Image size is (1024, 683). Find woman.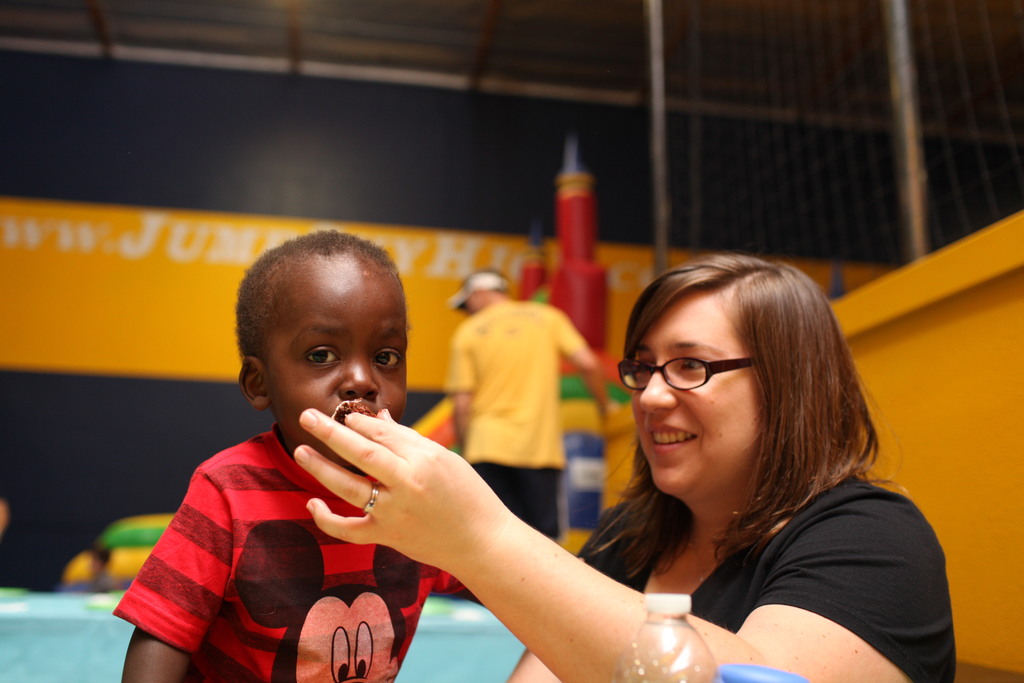
box=[371, 246, 931, 678].
